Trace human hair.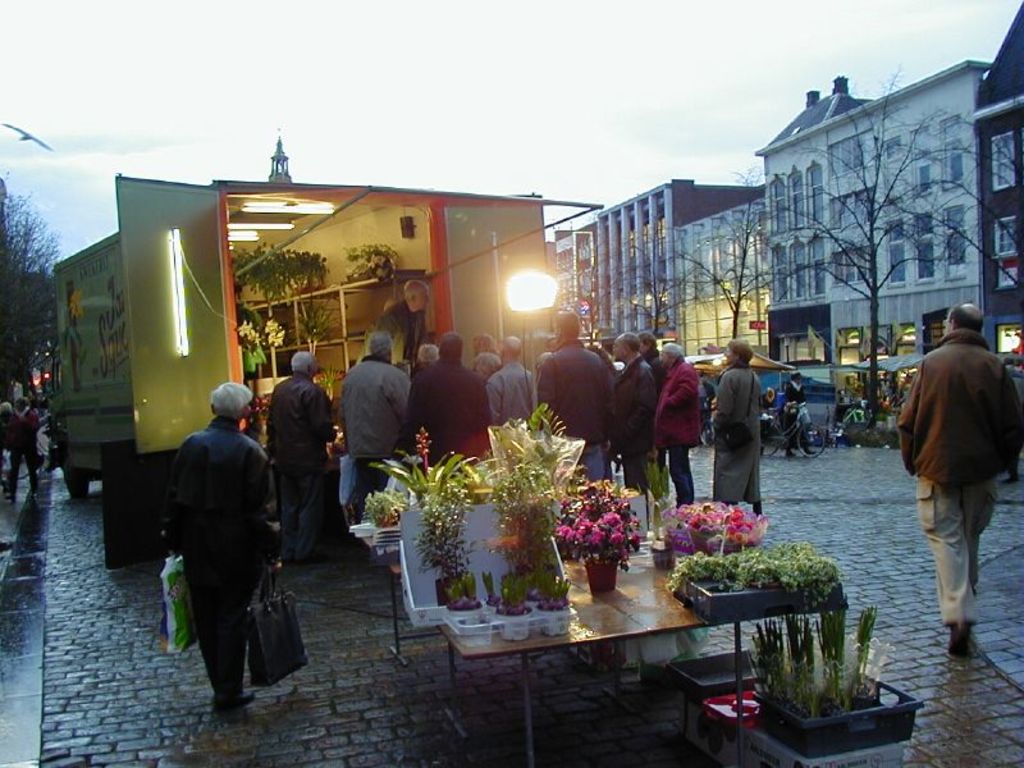
Traced to detection(438, 332, 463, 358).
